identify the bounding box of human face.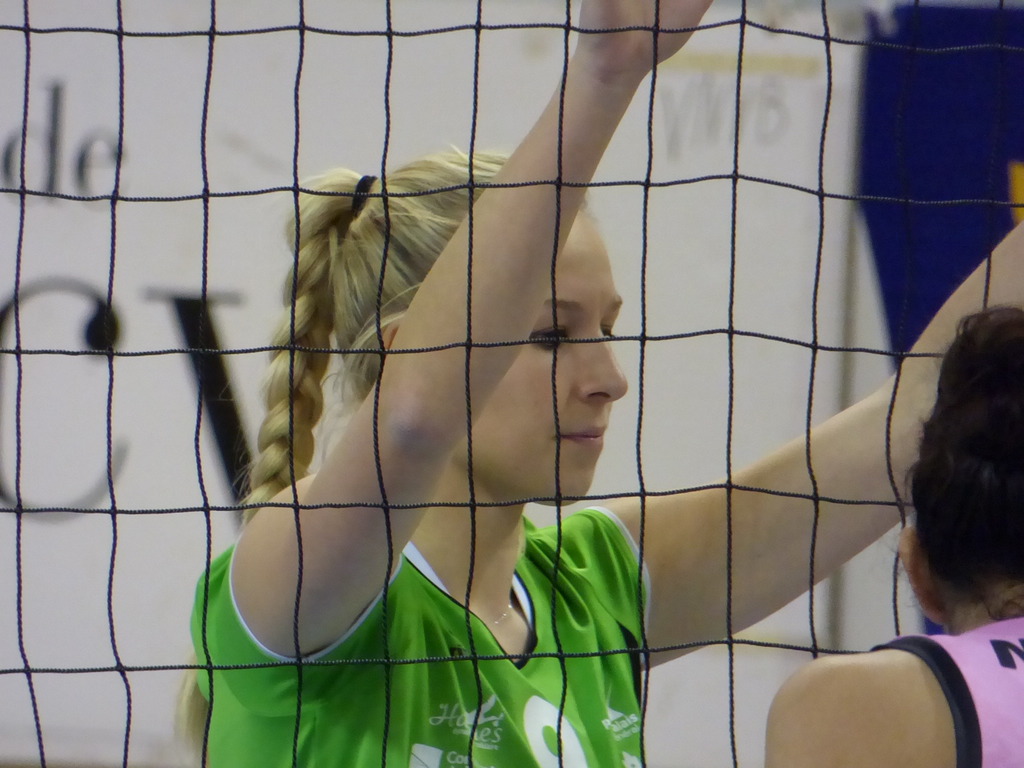
[451, 208, 631, 504].
